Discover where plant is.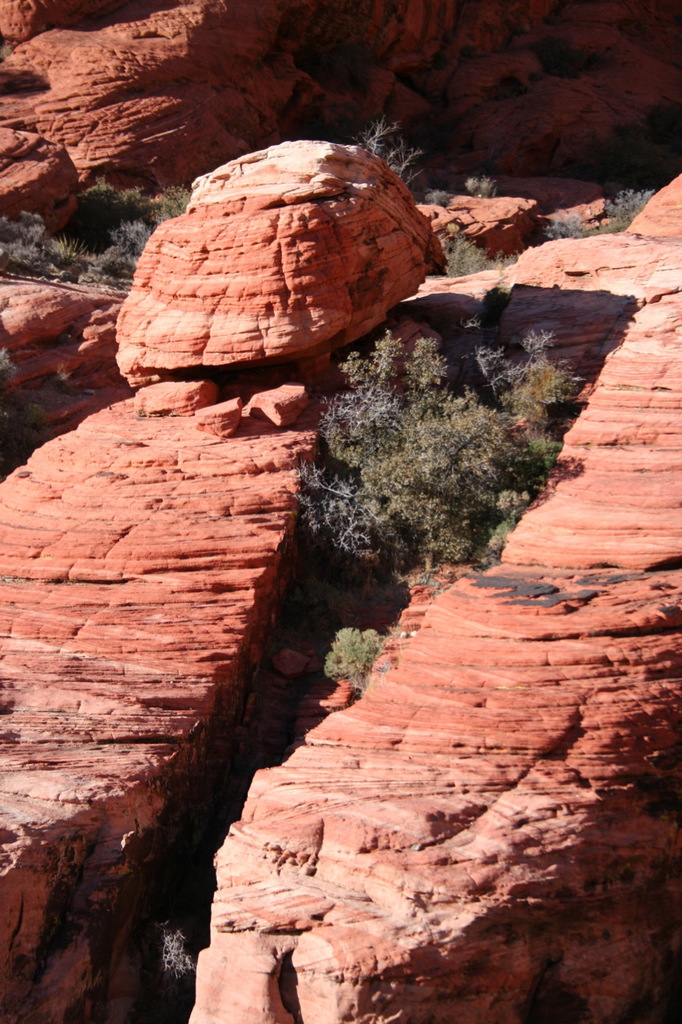
Discovered at bbox=(461, 160, 497, 206).
